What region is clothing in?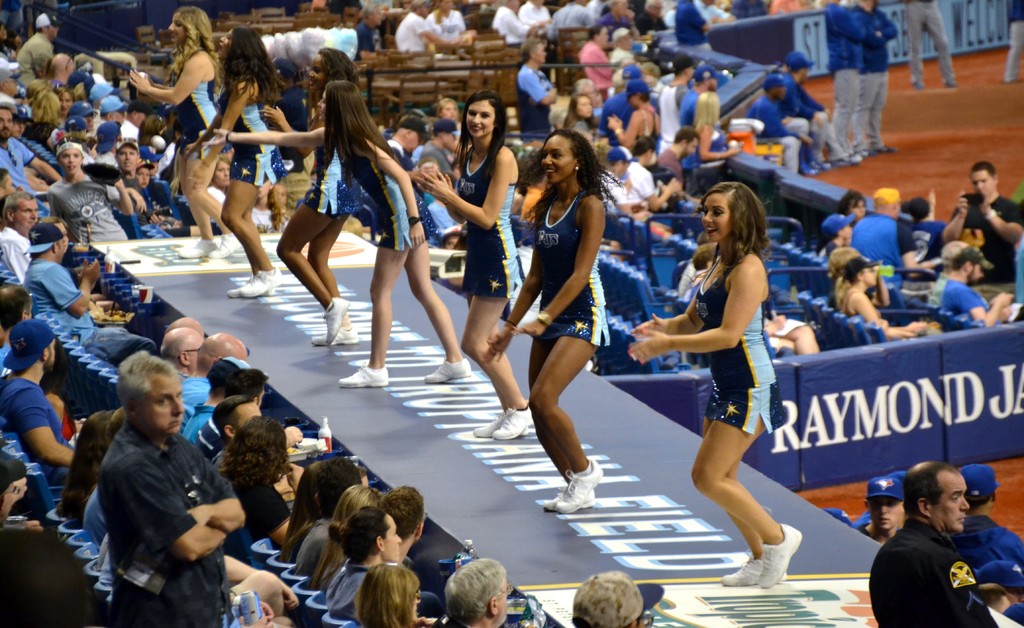
0, 374, 82, 489.
